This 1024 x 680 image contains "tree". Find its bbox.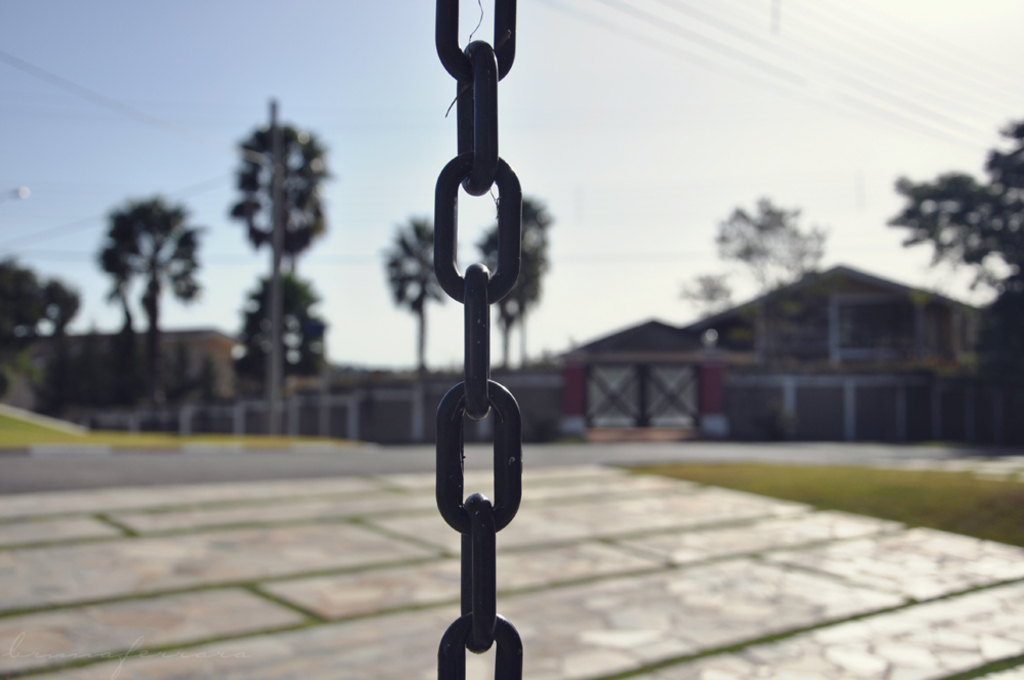
[218,117,329,401].
